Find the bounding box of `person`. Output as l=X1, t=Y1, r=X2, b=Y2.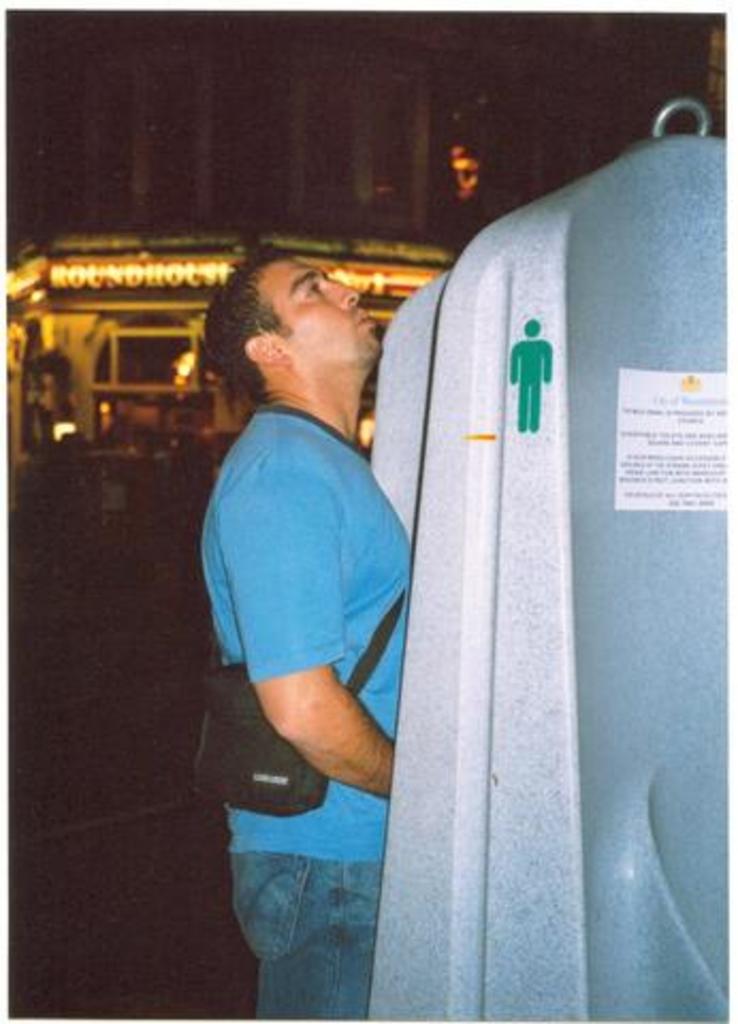
l=207, t=245, r=414, b=1022.
